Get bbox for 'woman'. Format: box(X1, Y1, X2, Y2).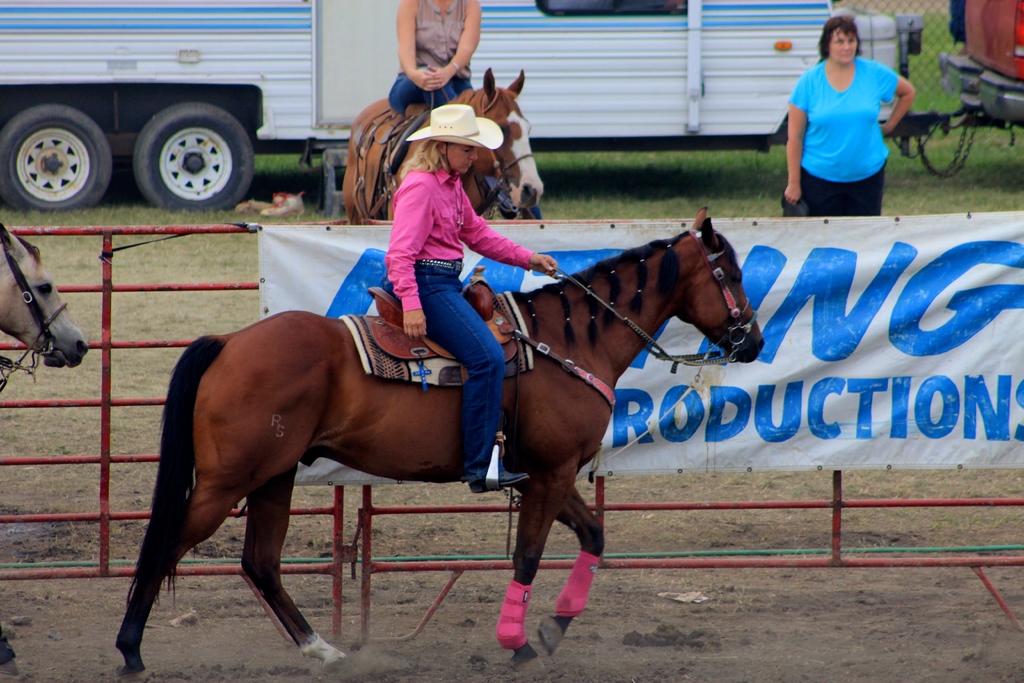
box(780, 8, 916, 213).
